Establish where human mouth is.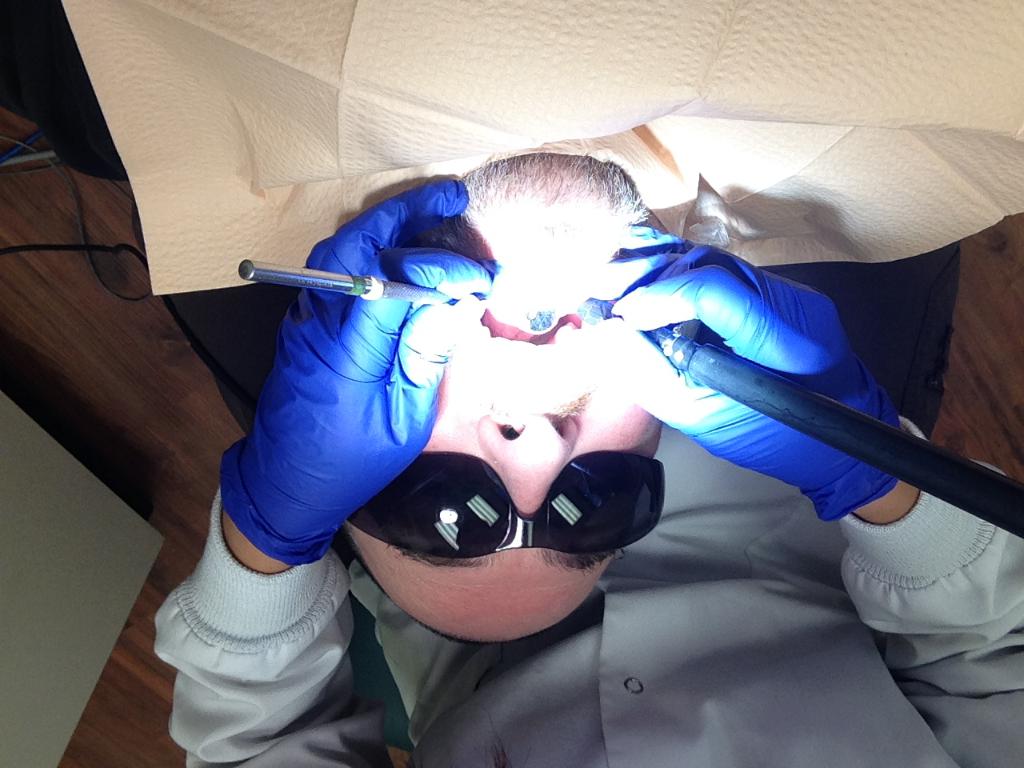
Established at select_region(477, 291, 588, 346).
